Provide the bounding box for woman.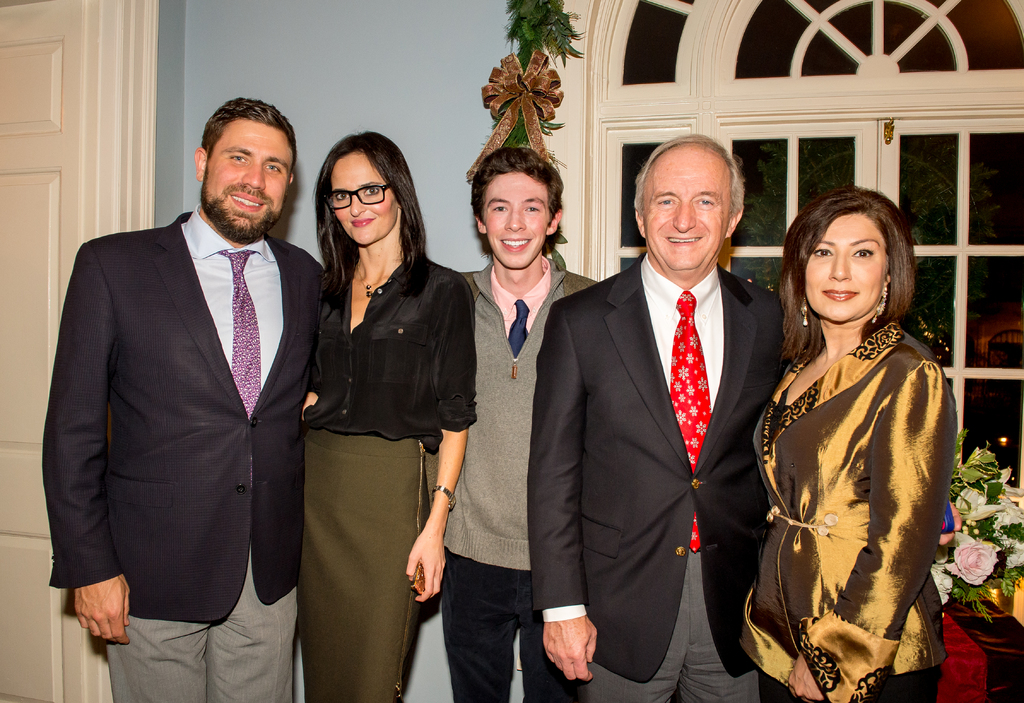
300,132,479,702.
